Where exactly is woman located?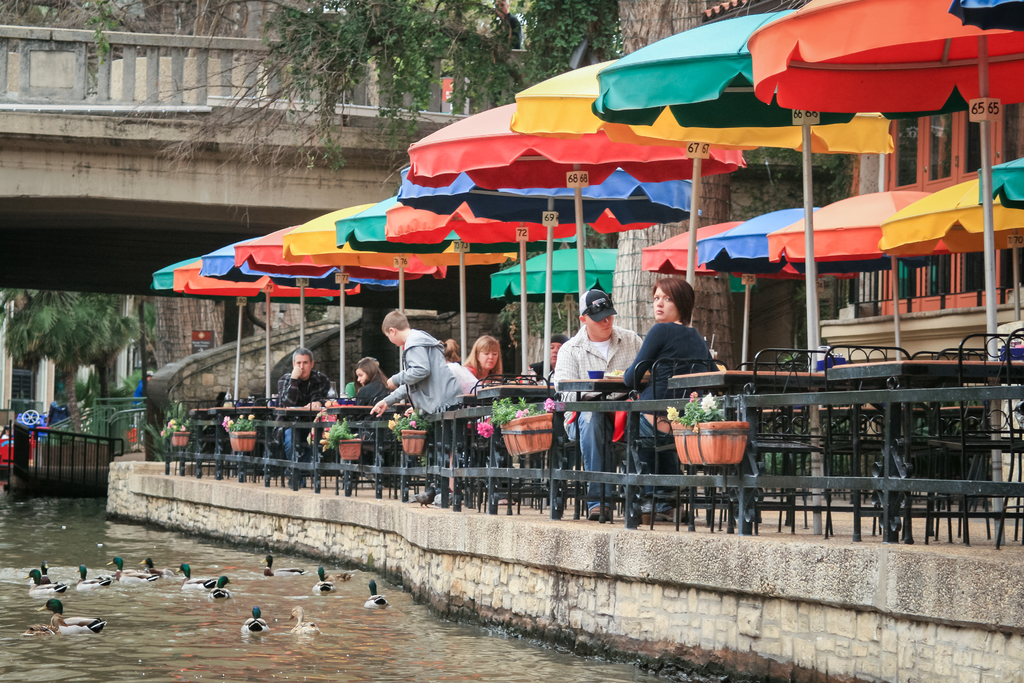
Its bounding box is [346,362,406,477].
